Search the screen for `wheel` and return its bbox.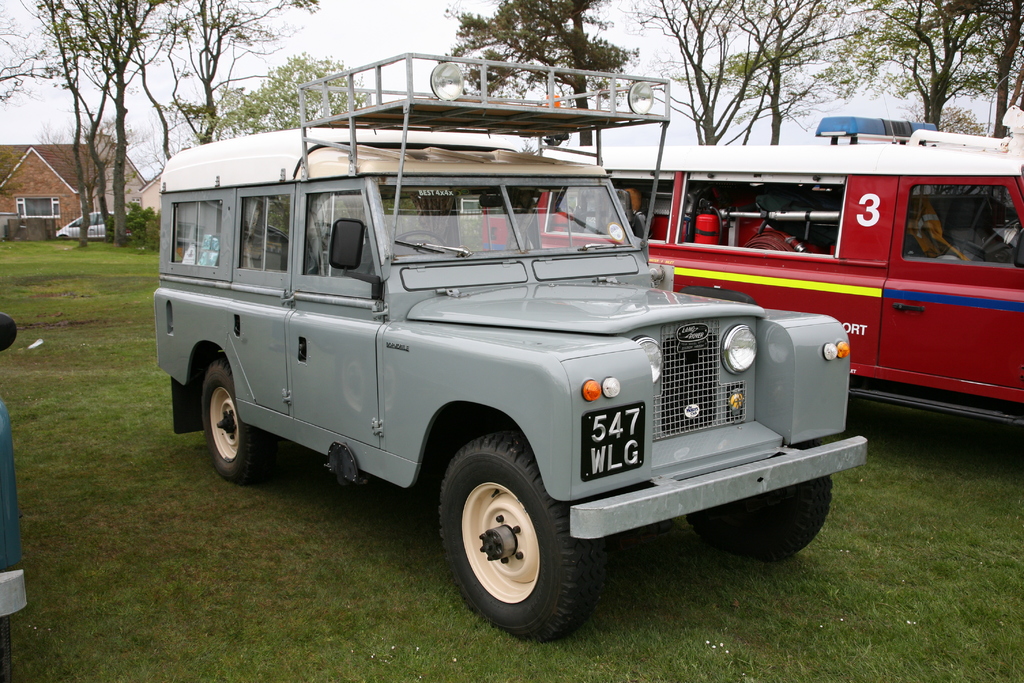
Found: l=398, t=229, r=448, b=251.
